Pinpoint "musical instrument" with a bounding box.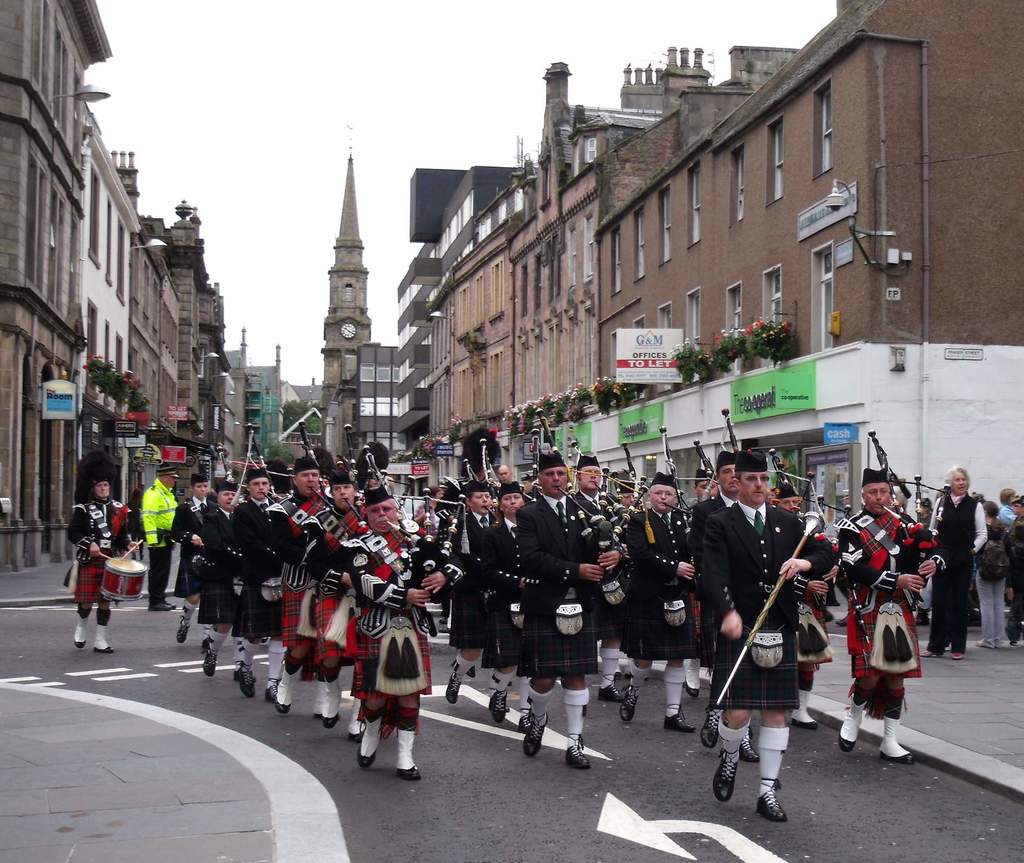
461, 461, 497, 522.
